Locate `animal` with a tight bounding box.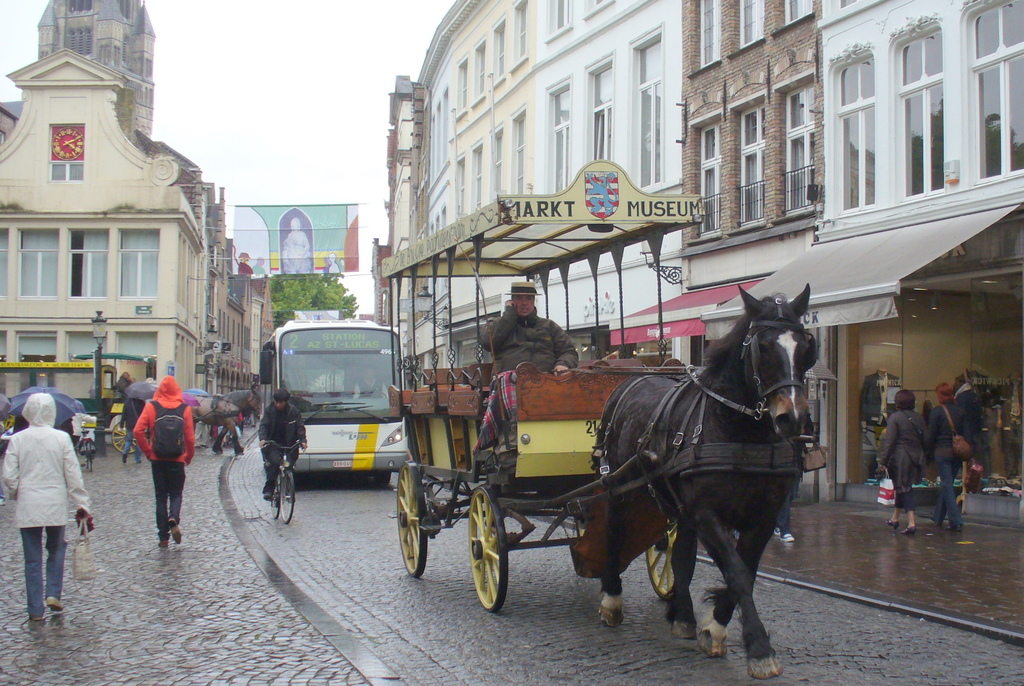
589,279,815,680.
